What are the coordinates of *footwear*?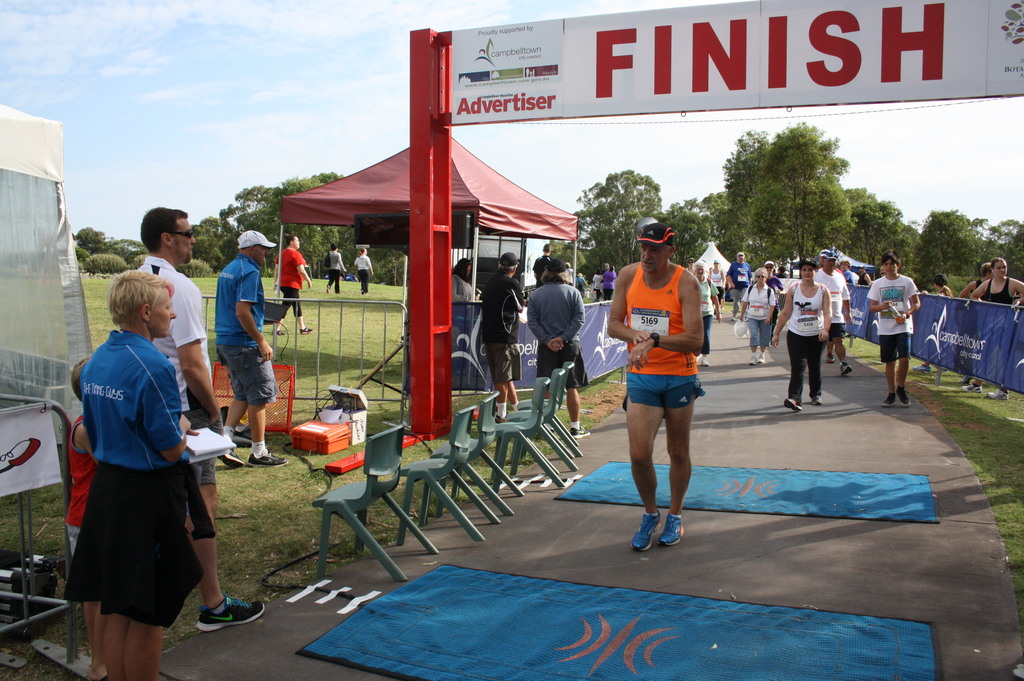
215:446:240:470.
